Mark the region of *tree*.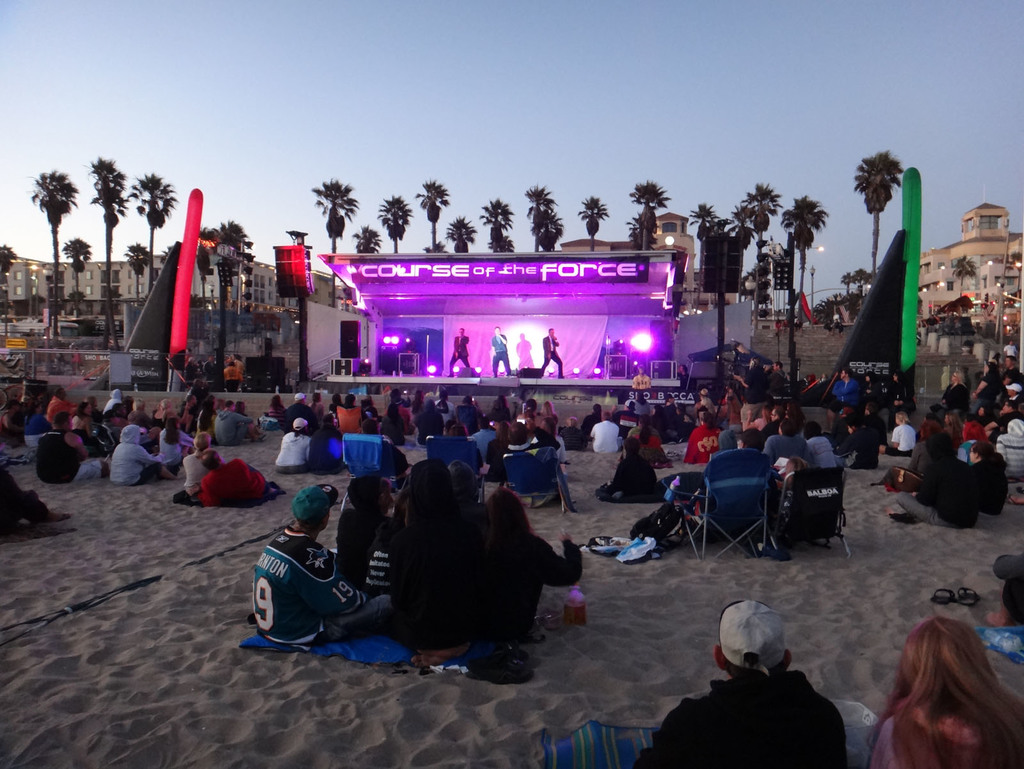
Region: bbox(477, 200, 509, 259).
